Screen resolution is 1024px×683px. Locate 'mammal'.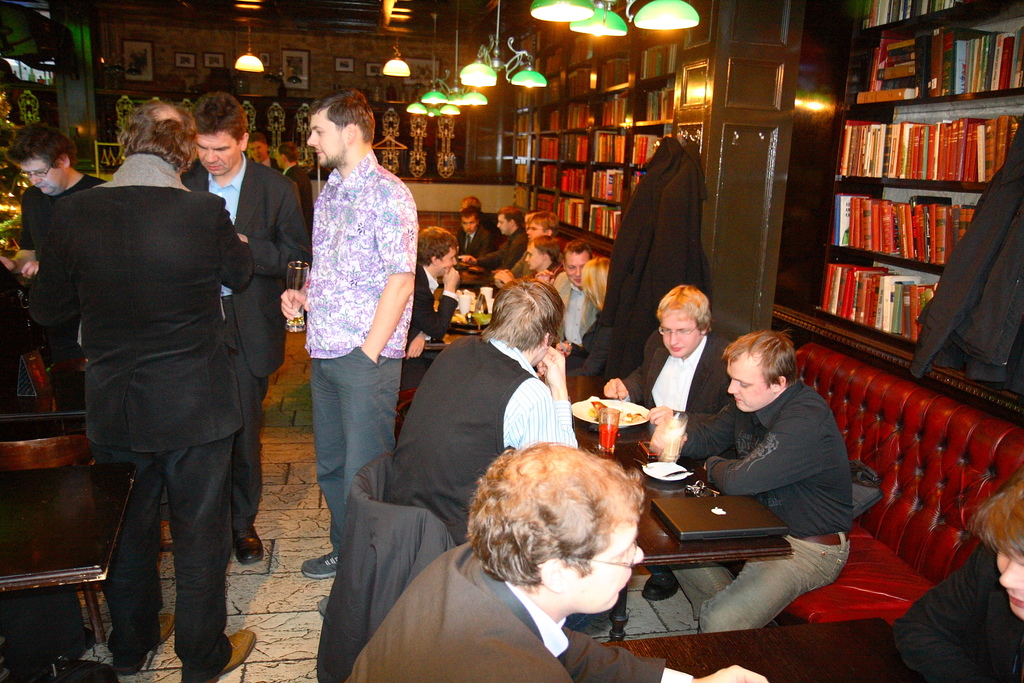
rect(175, 90, 307, 568).
